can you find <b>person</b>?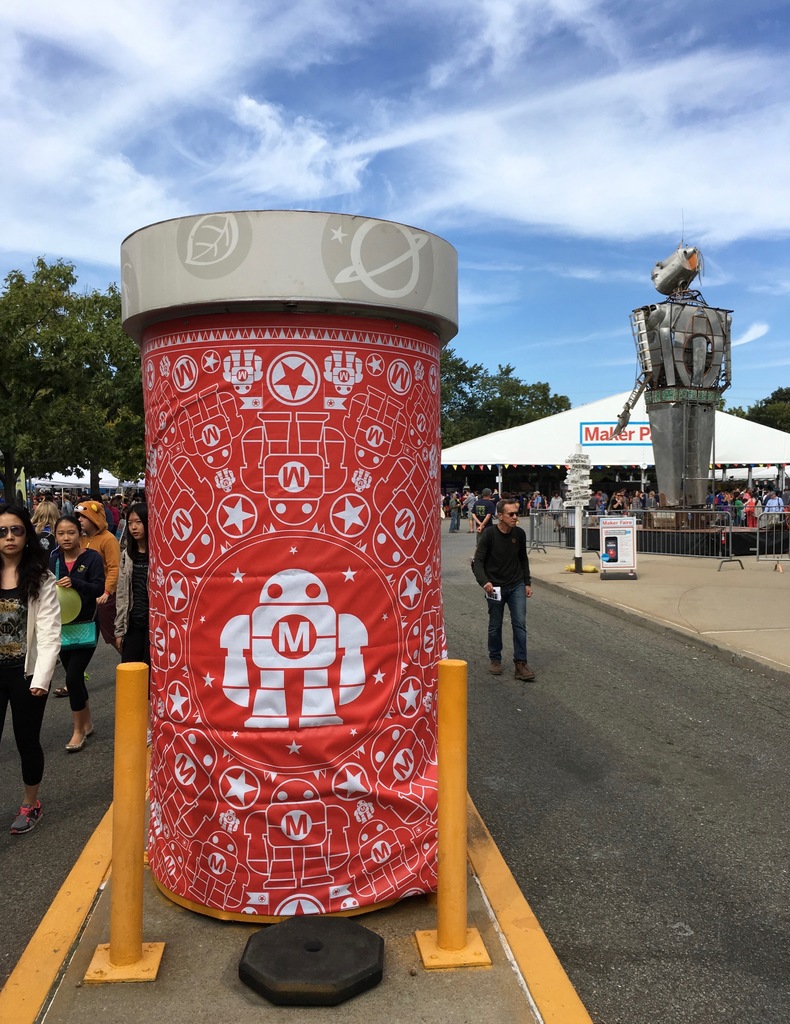
Yes, bounding box: [109,504,149,744].
